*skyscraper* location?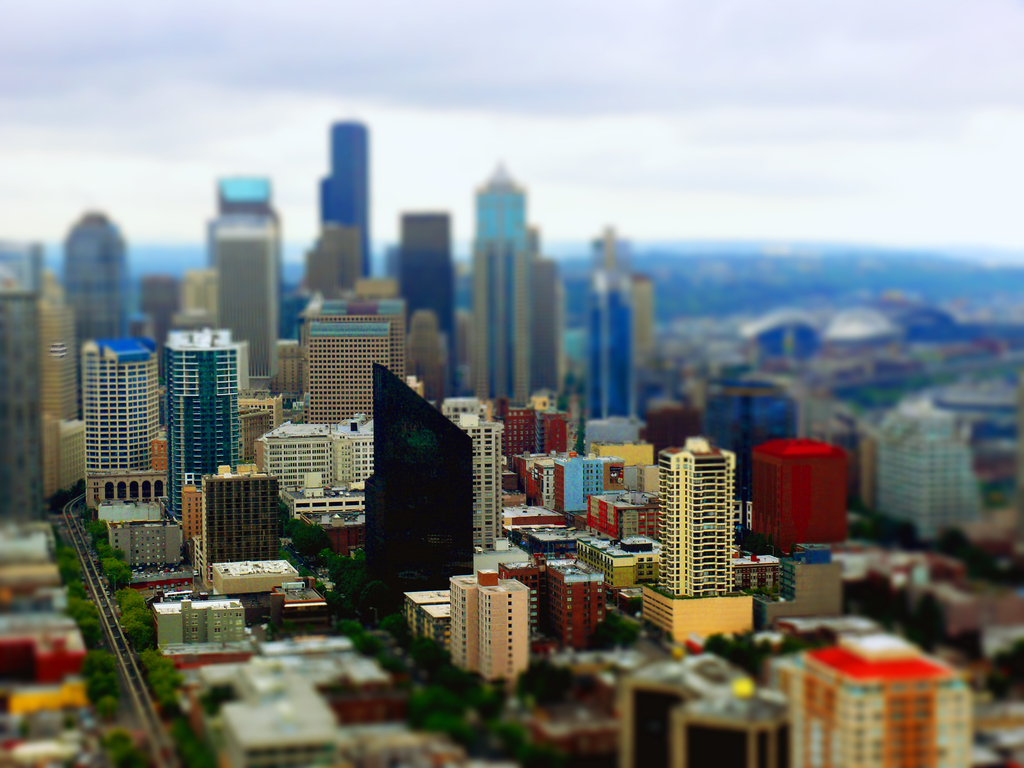
BBox(506, 404, 541, 466)
